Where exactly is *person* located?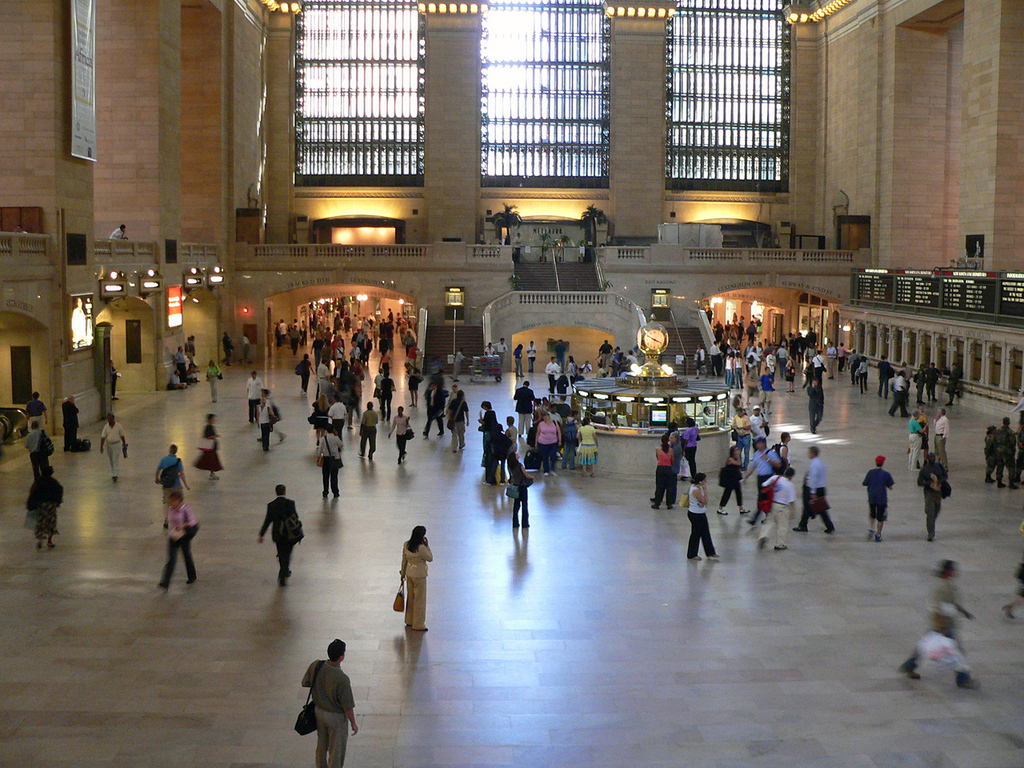
Its bounding box is {"left": 901, "top": 622, "right": 978, "bottom": 696}.
